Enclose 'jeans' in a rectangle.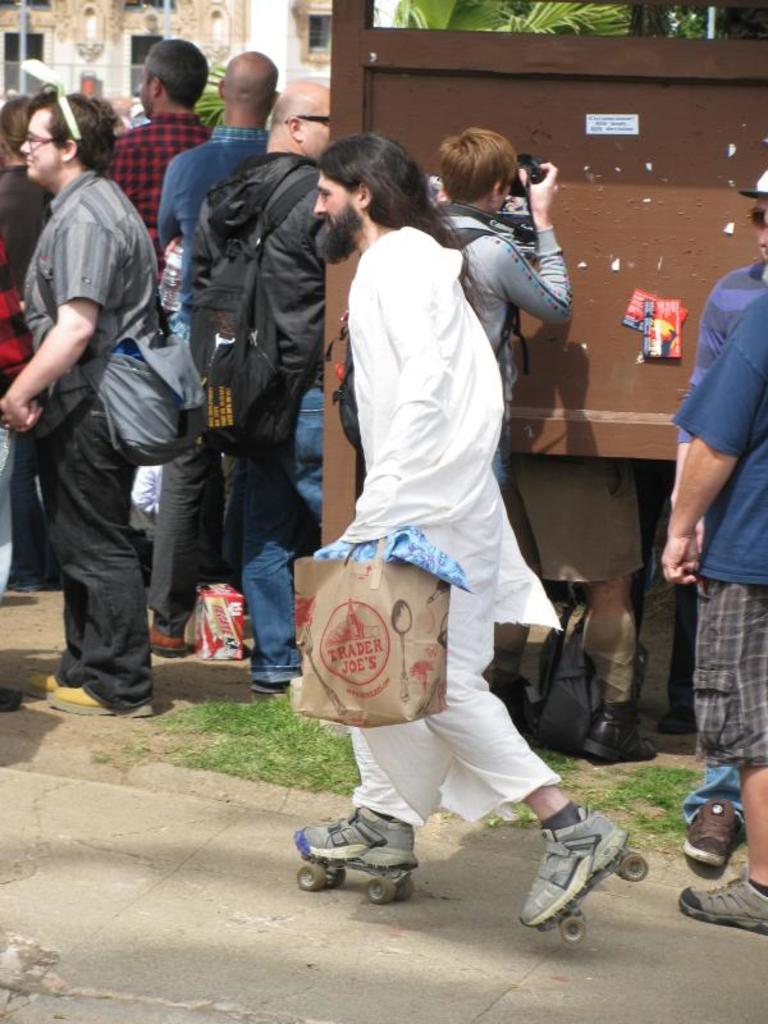
(238, 385, 323, 685).
